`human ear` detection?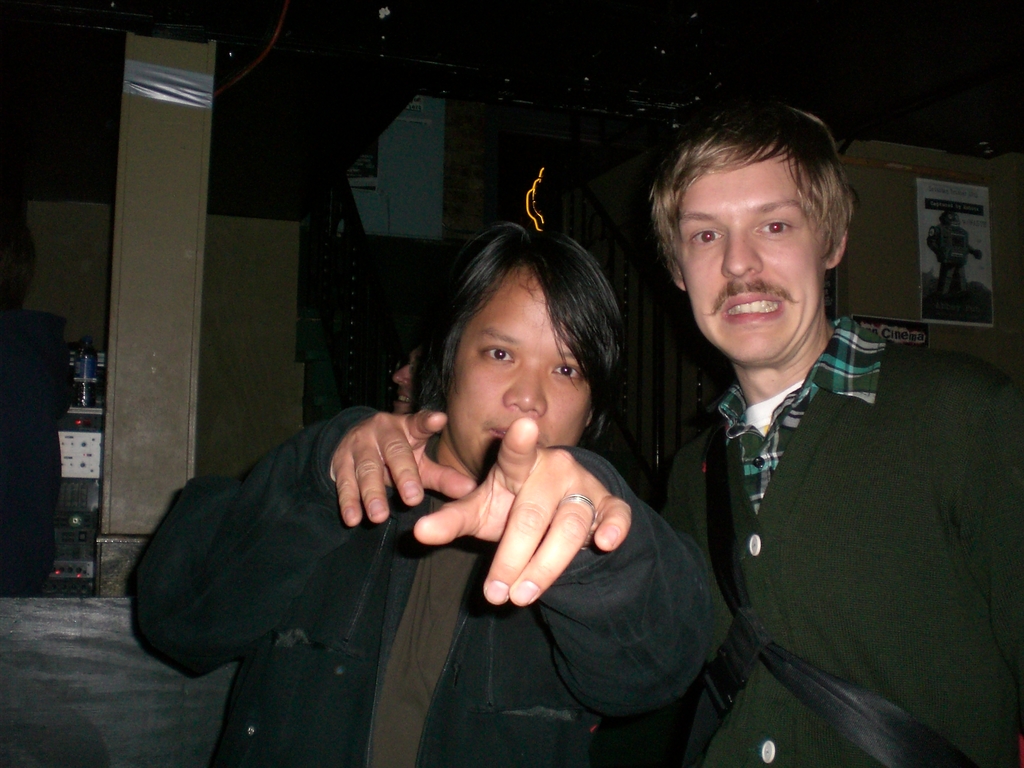
670, 262, 685, 289
